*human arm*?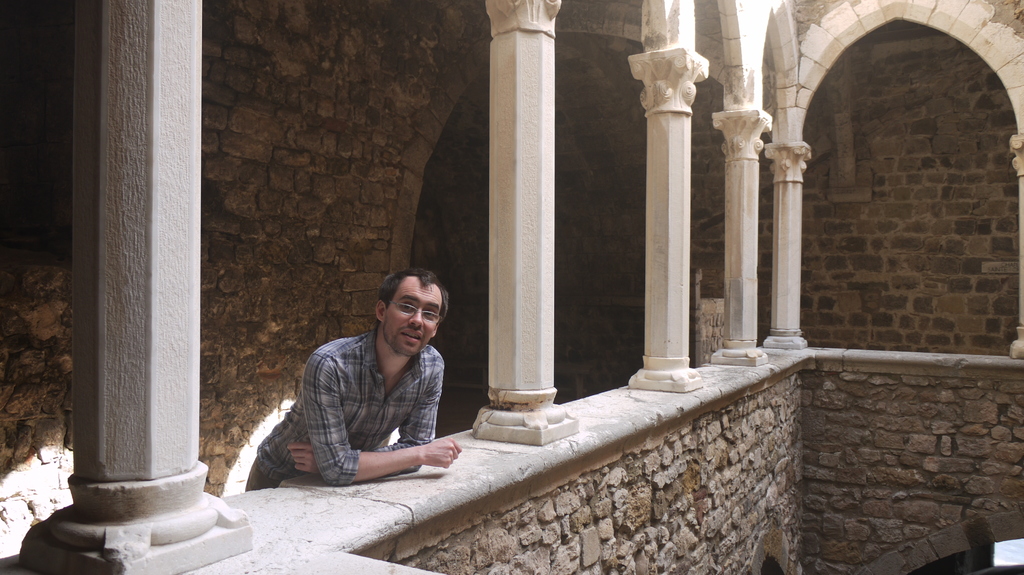
crop(289, 349, 440, 484)
